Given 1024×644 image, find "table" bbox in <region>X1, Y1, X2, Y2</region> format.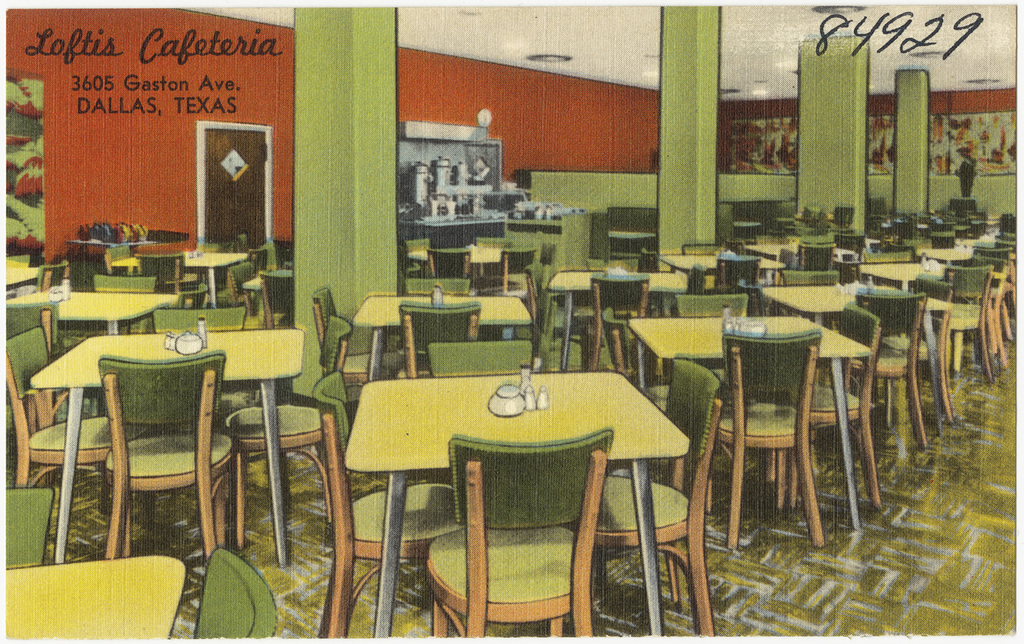
<region>660, 252, 784, 283</region>.
